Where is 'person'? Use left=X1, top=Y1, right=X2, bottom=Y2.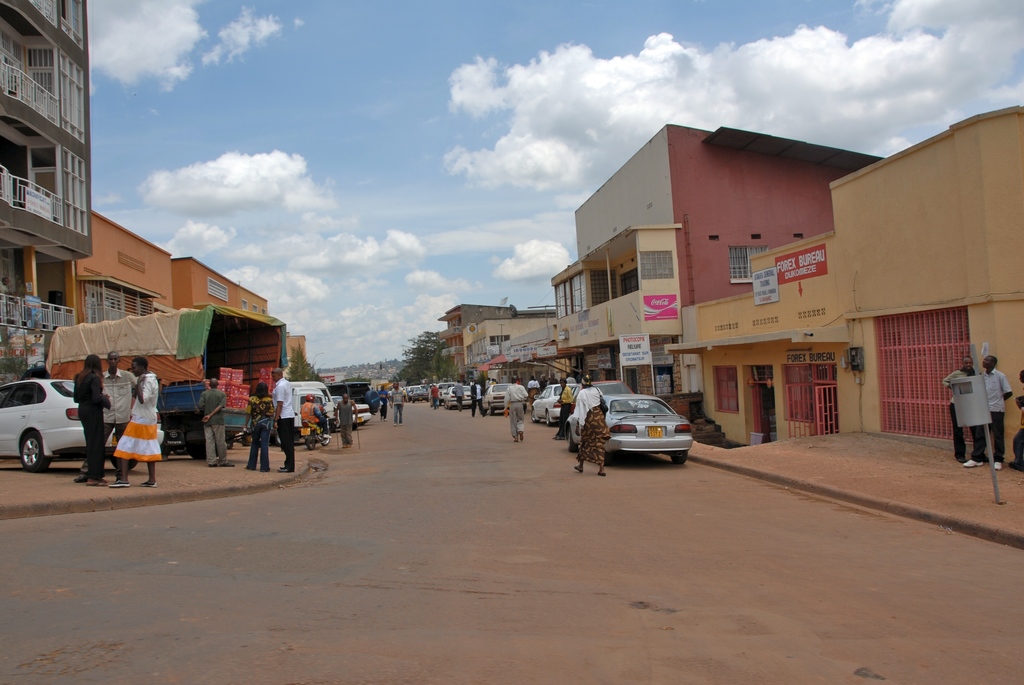
left=1009, top=367, right=1023, bottom=471.
